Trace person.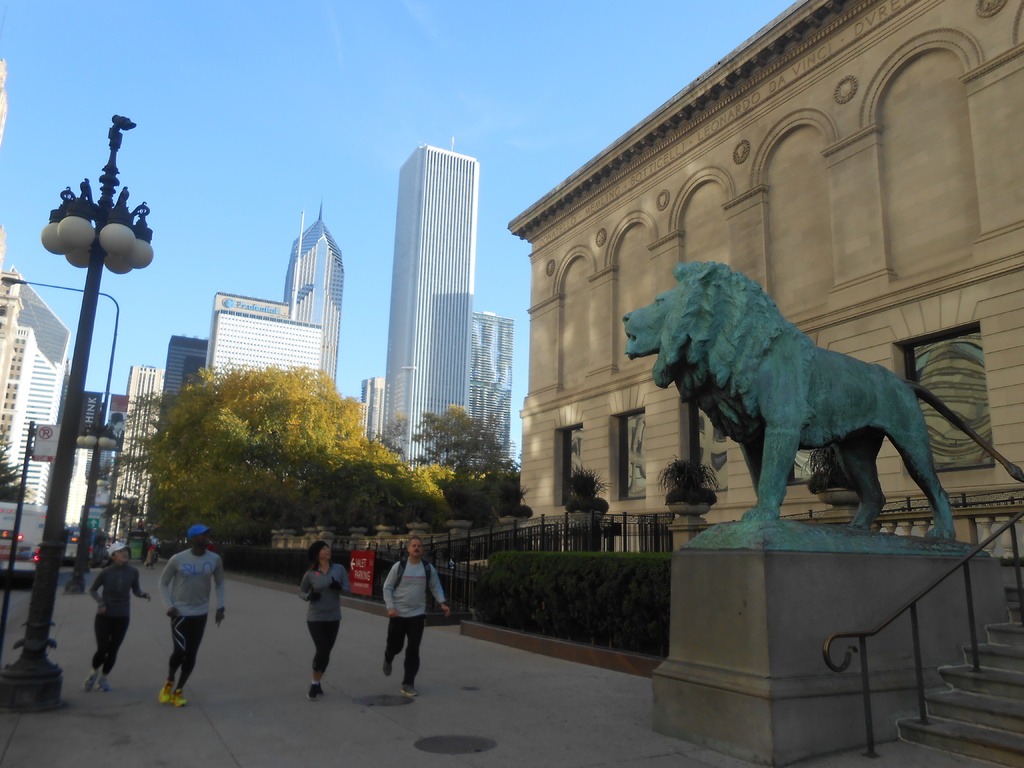
Traced to [84,543,152,694].
